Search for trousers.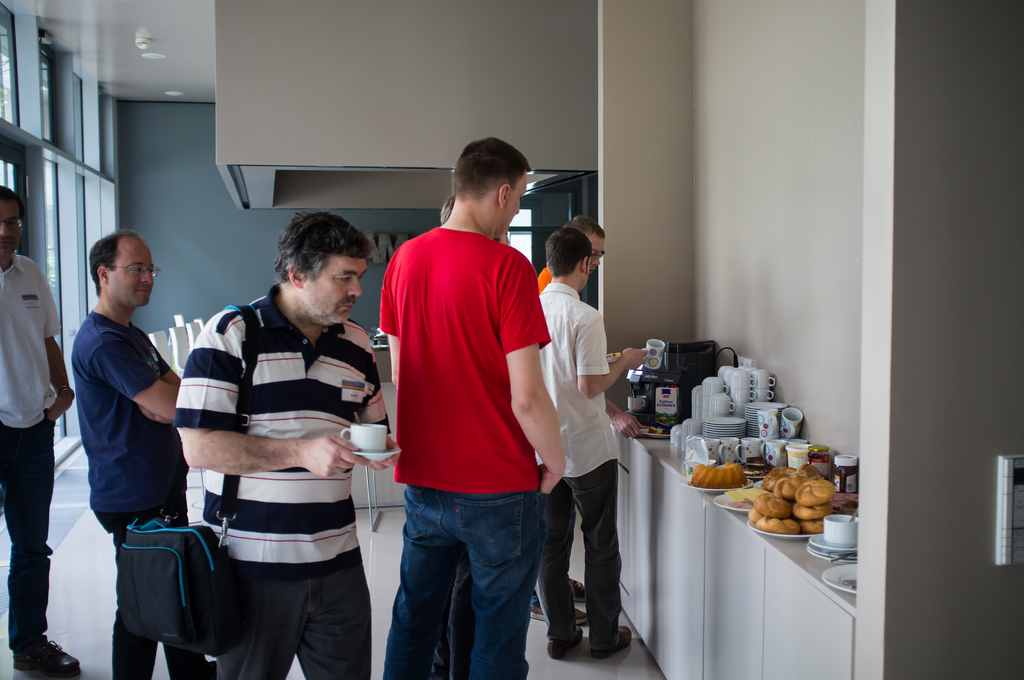
Found at bbox=[383, 489, 541, 679].
